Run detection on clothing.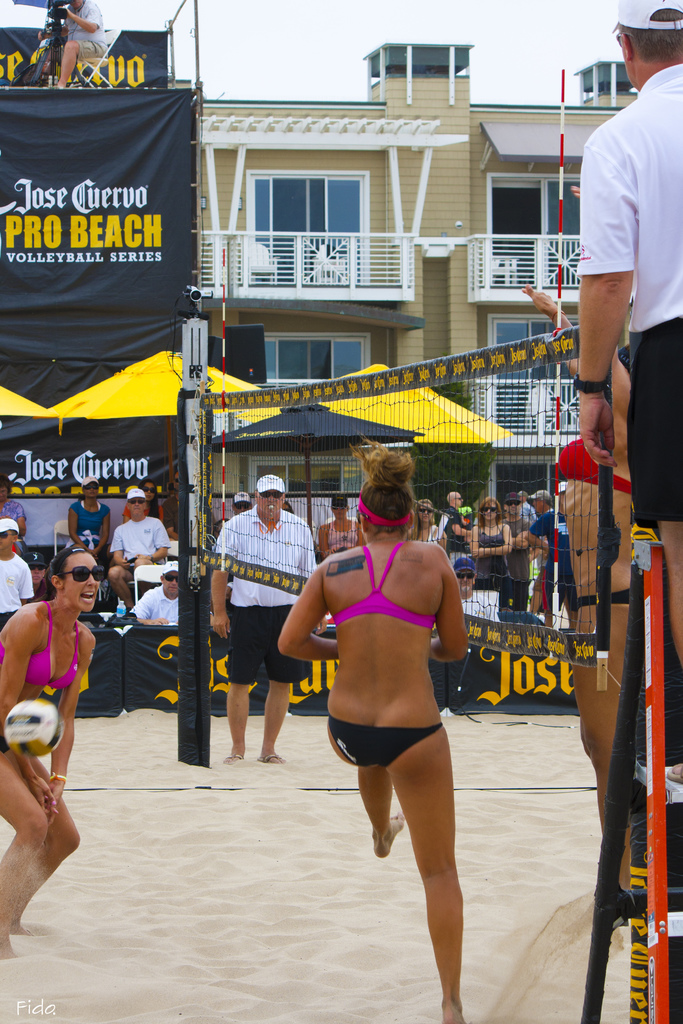
Result: crop(0, 502, 28, 550).
